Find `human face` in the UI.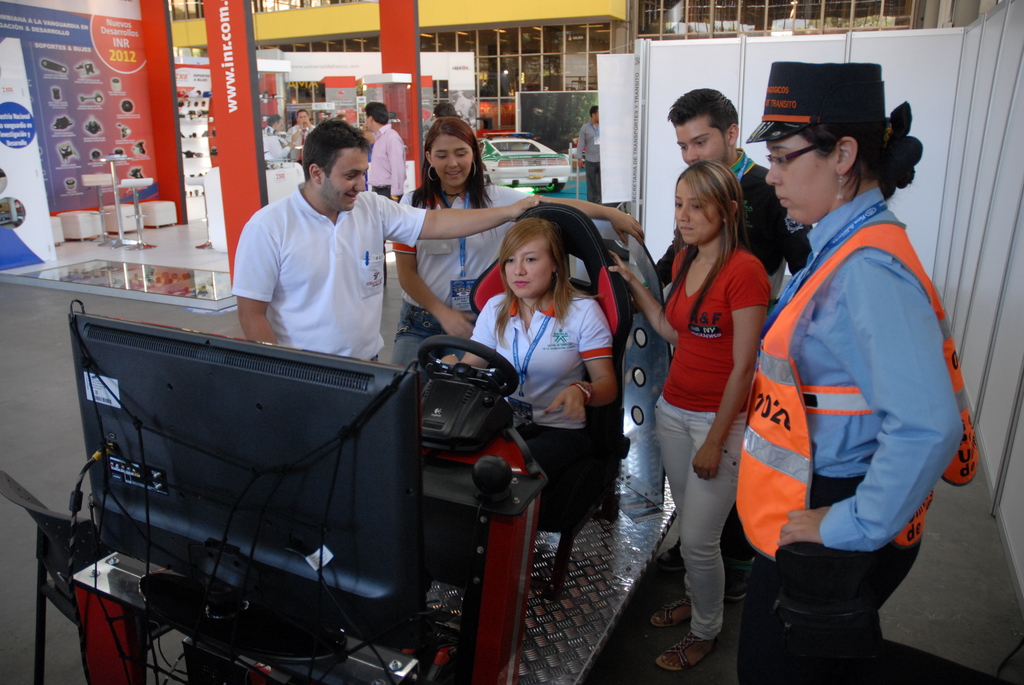
UI element at bbox=[428, 130, 477, 189].
